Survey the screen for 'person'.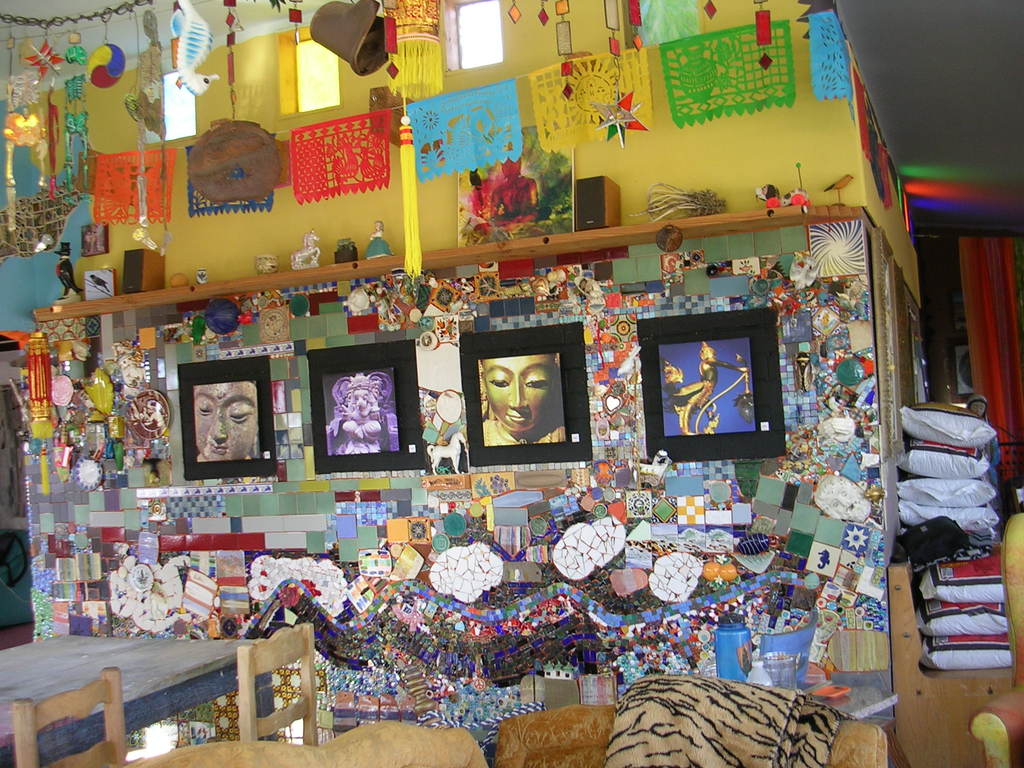
Survey found: detection(663, 343, 749, 434).
